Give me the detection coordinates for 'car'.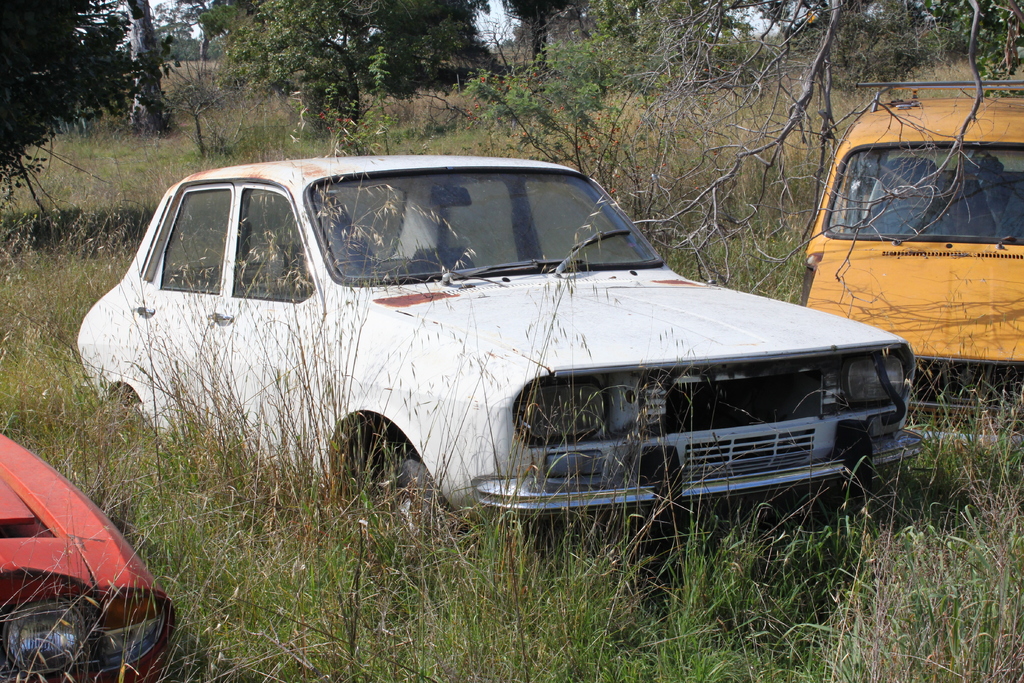
x1=797, y1=79, x2=1023, y2=450.
